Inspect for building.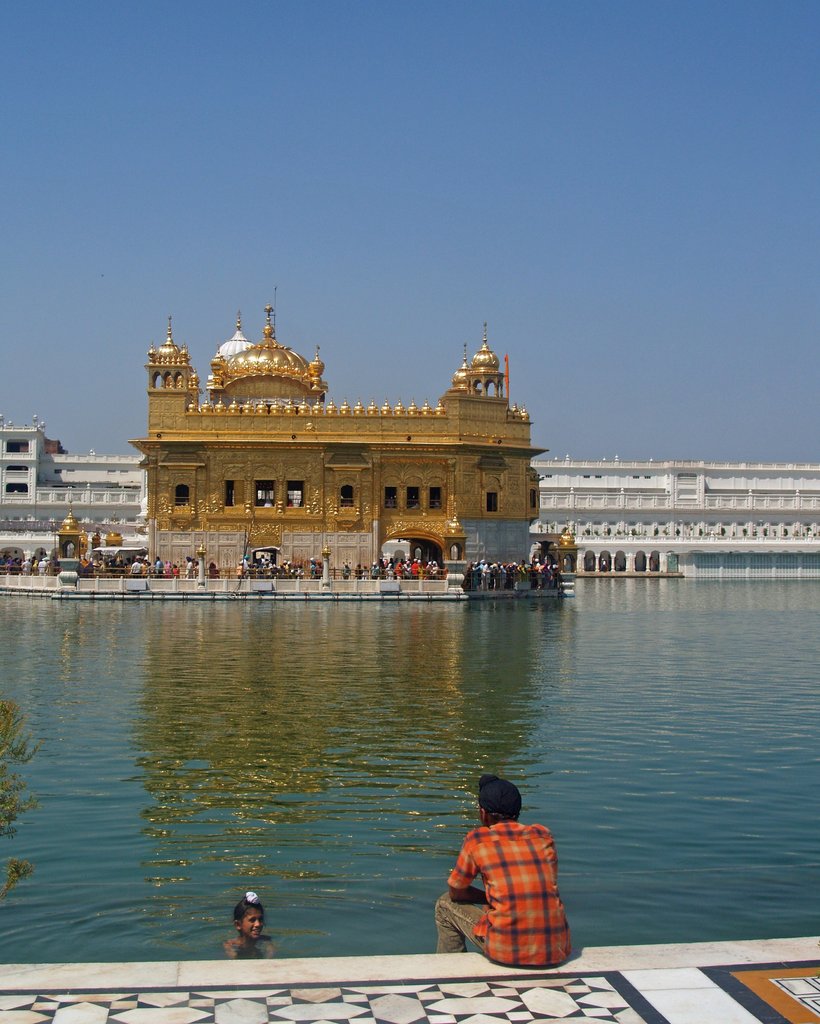
Inspection: region(0, 417, 145, 533).
